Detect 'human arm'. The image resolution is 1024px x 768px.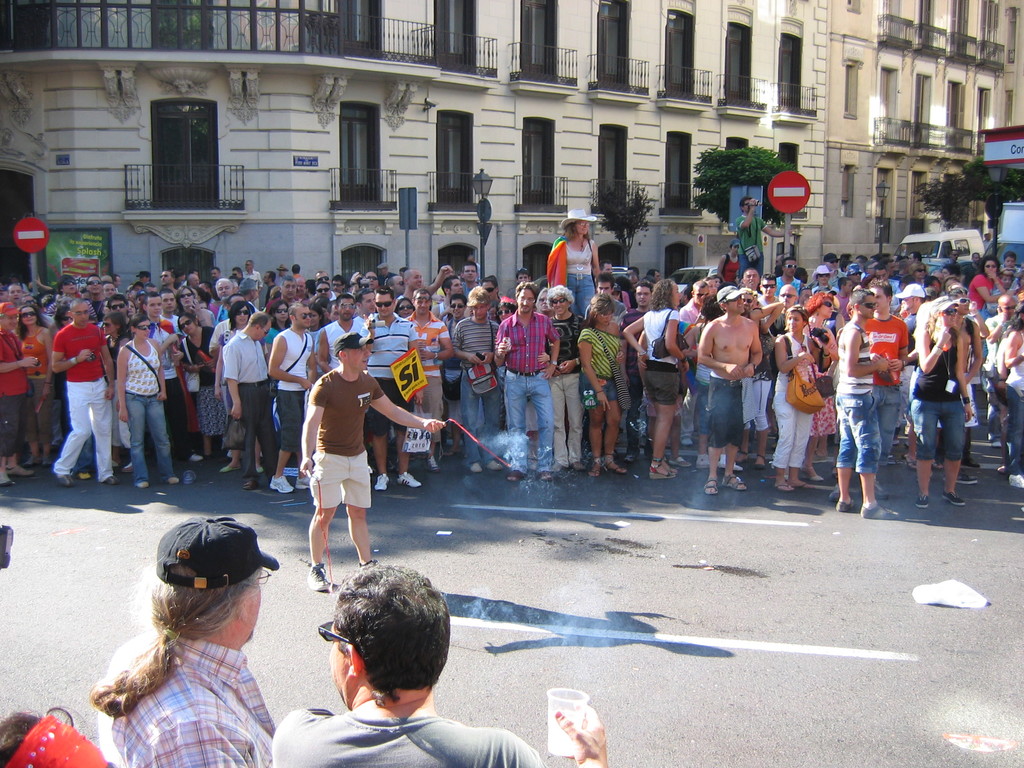
[left=202, top=326, right=218, bottom=371].
